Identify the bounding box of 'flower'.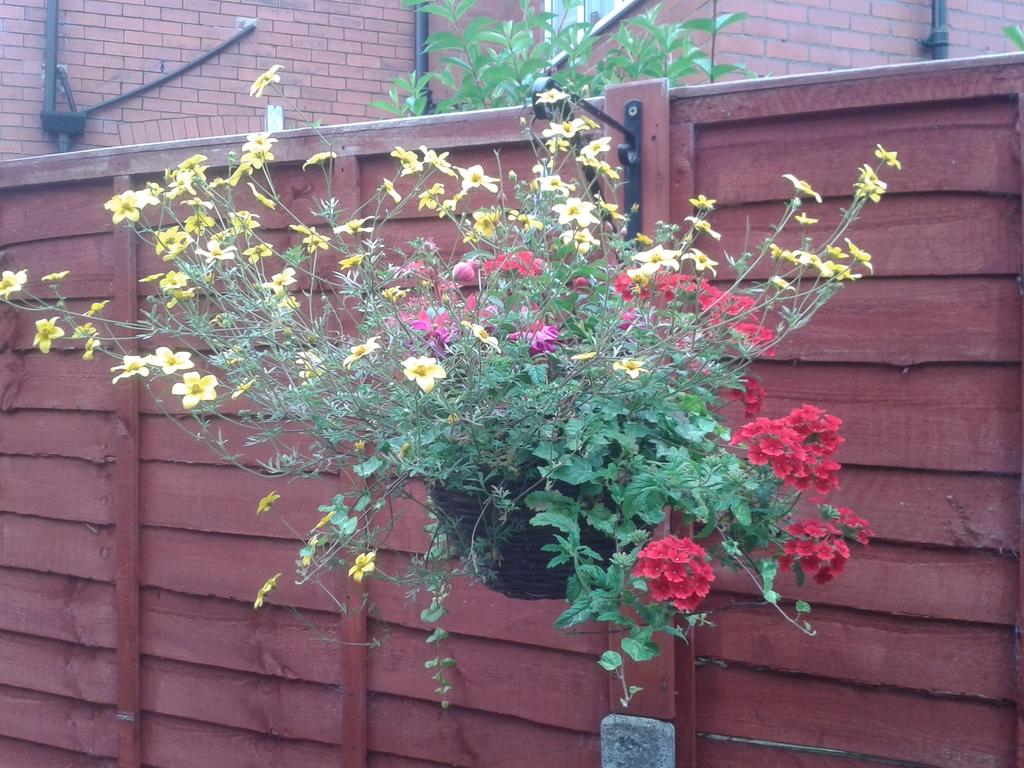
bbox(636, 237, 683, 278).
